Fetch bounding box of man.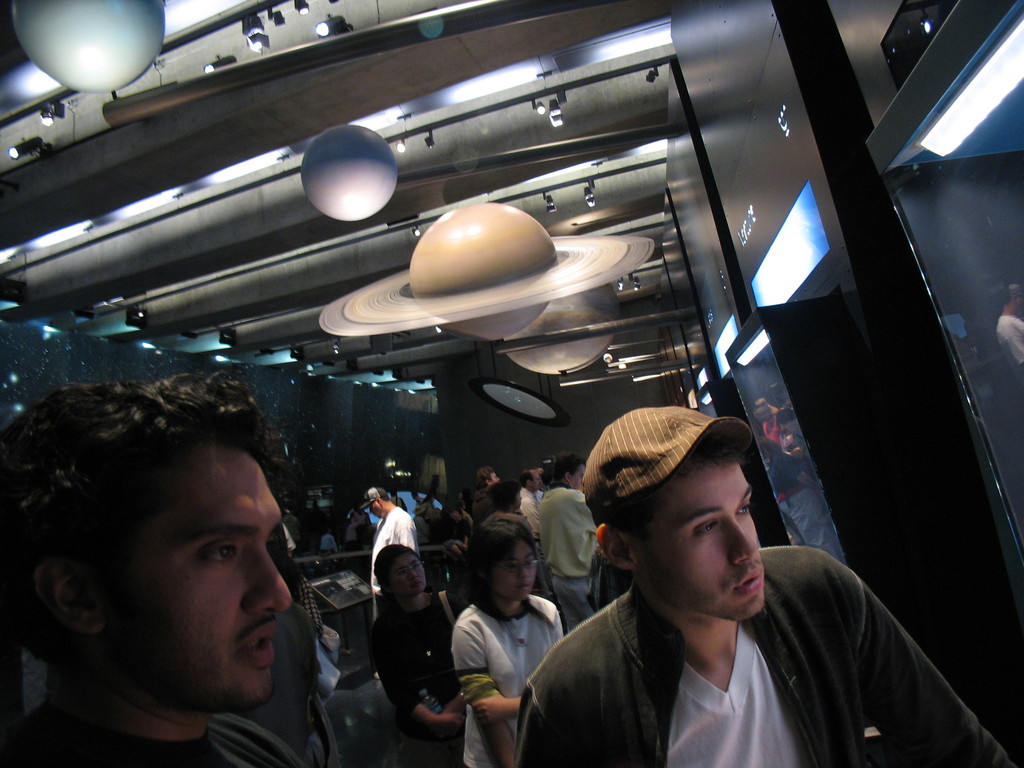
Bbox: (x1=516, y1=468, x2=541, y2=532).
